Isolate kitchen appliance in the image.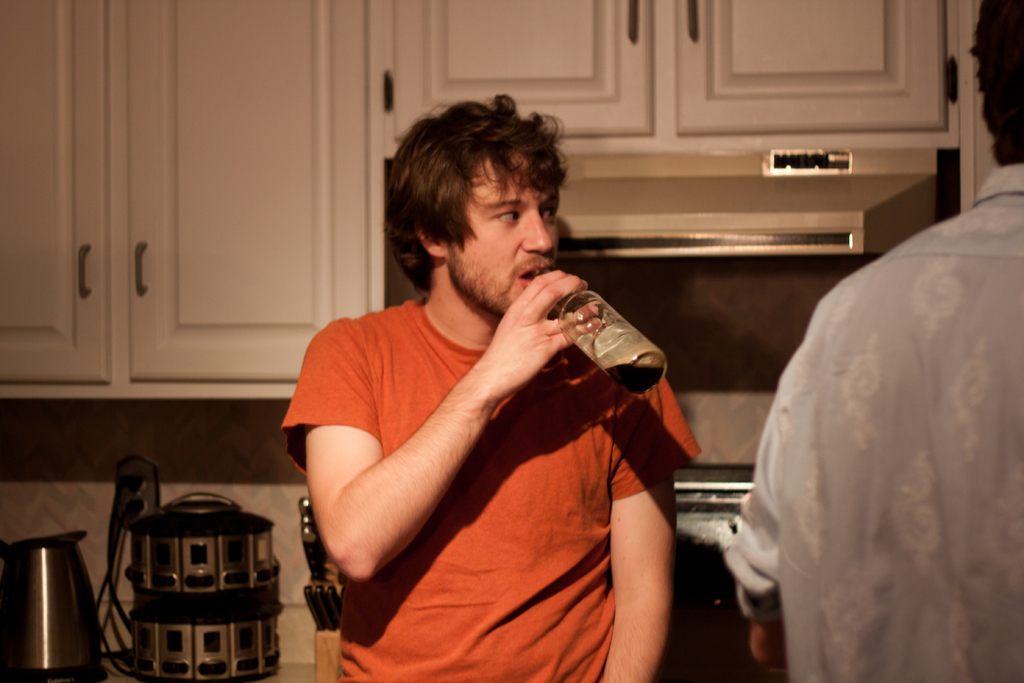
Isolated region: 126 491 281 682.
